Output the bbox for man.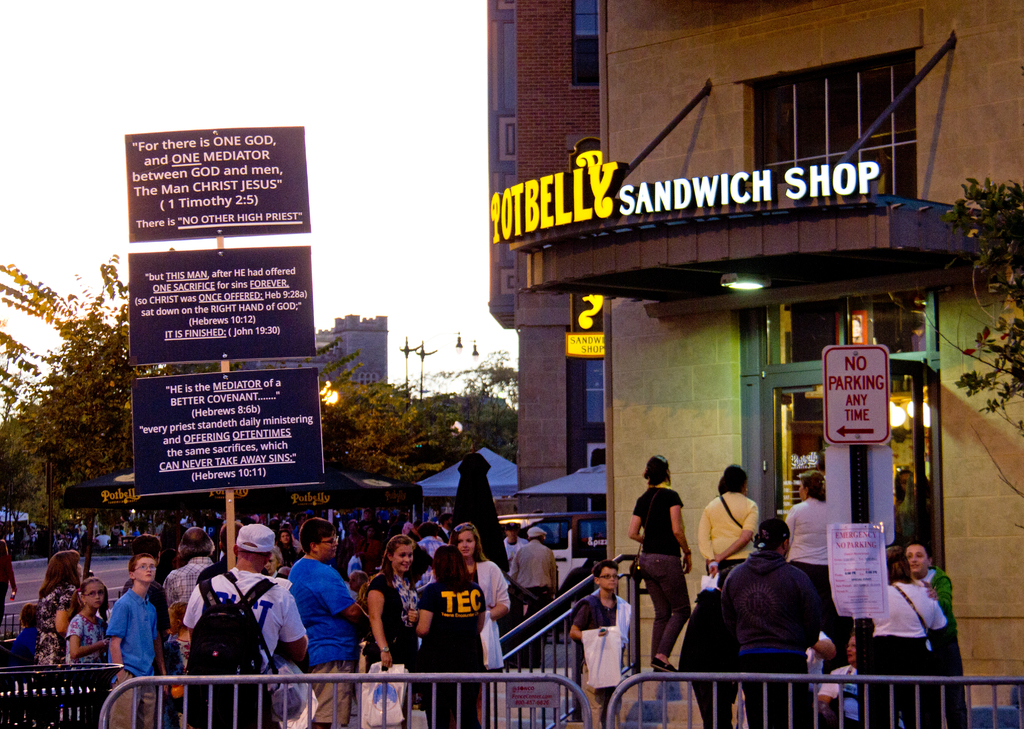
bbox=[500, 520, 526, 562].
